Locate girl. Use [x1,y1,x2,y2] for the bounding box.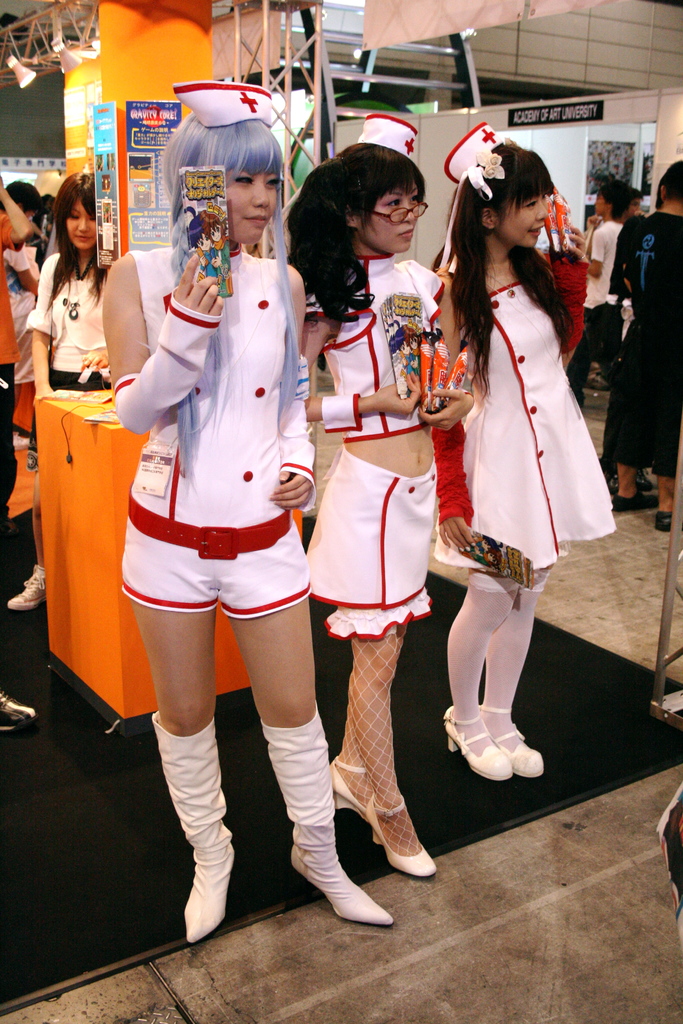
[440,125,618,785].
